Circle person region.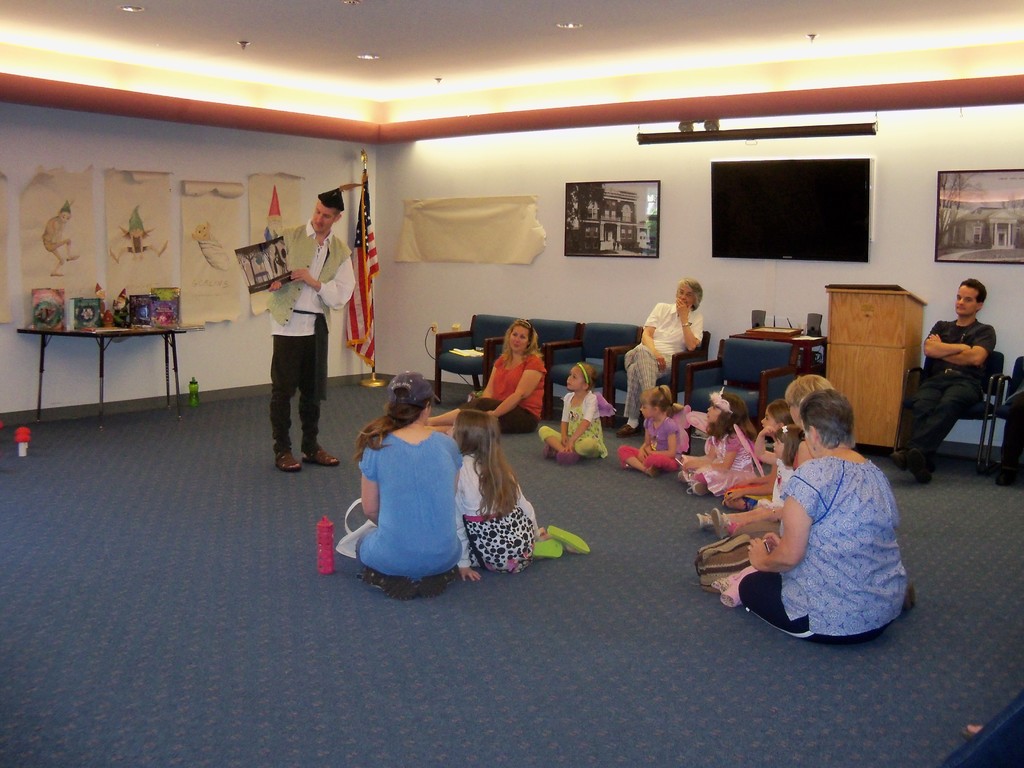
Region: pyautogui.locateOnScreen(890, 278, 995, 484).
